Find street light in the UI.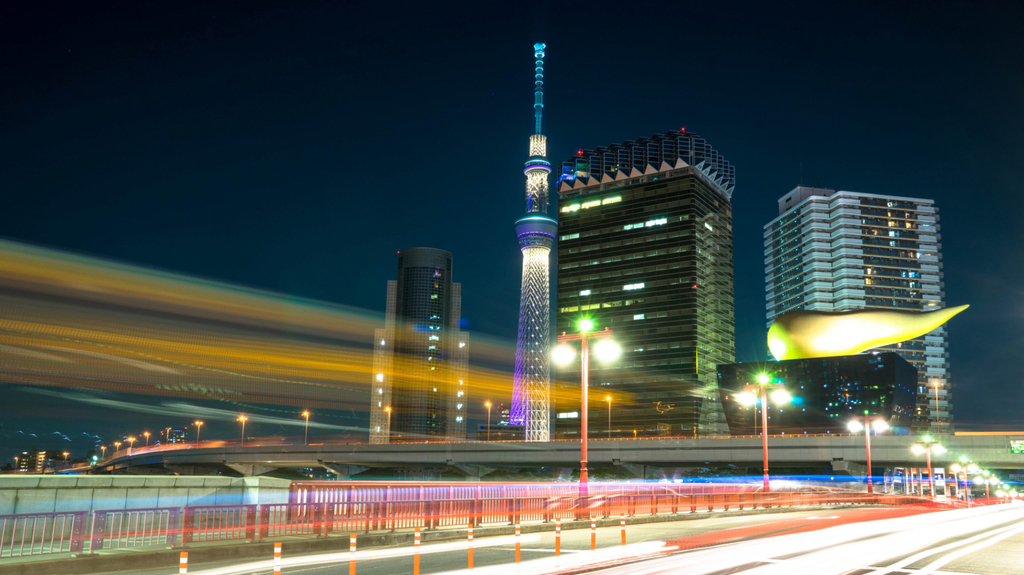
UI element at detection(907, 427, 949, 503).
